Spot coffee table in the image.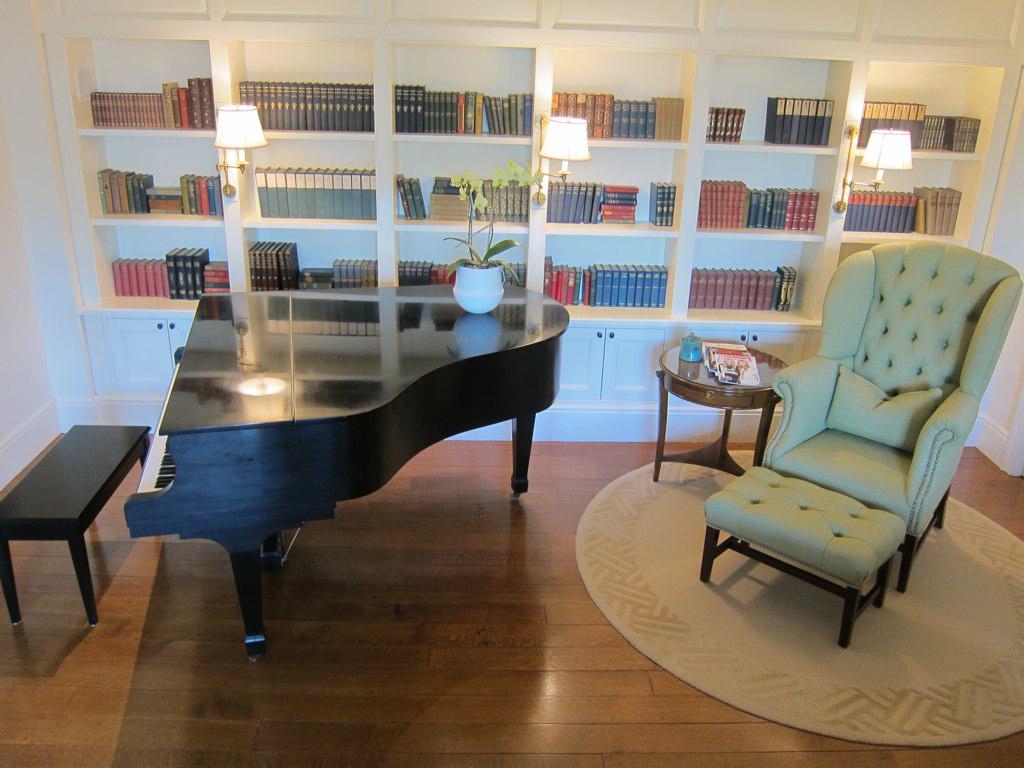
coffee table found at BBox(0, 420, 138, 635).
